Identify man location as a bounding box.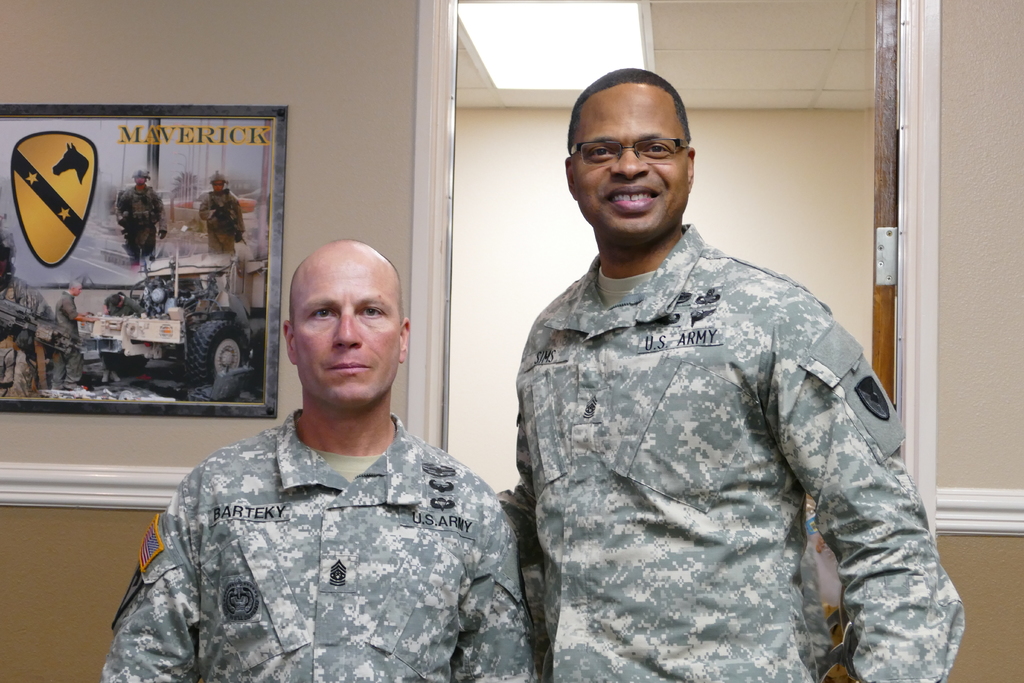
[x1=495, y1=65, x2=961, y2=682].
